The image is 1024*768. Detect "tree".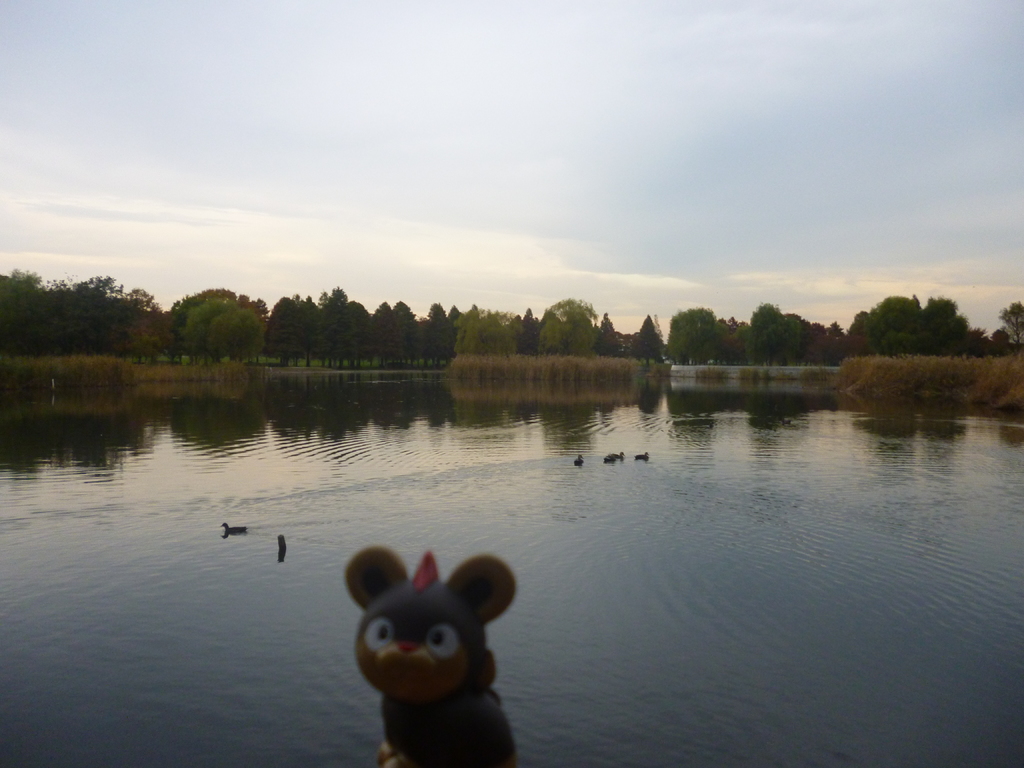
Detection: Rect(405, 300, 452, 363).
